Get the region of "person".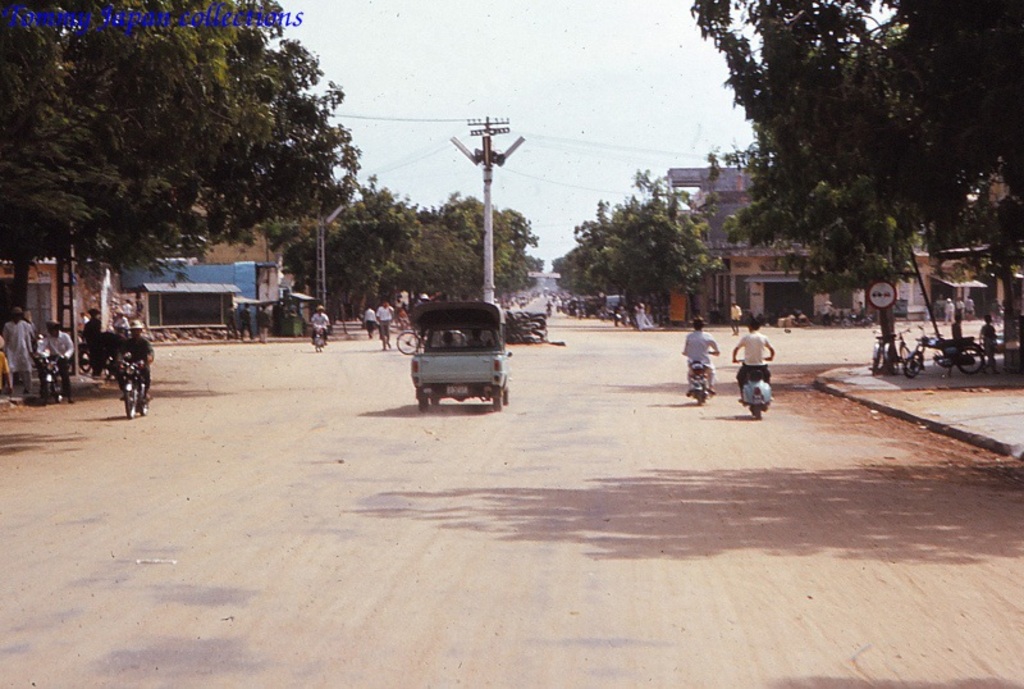
37/319/74/409.
